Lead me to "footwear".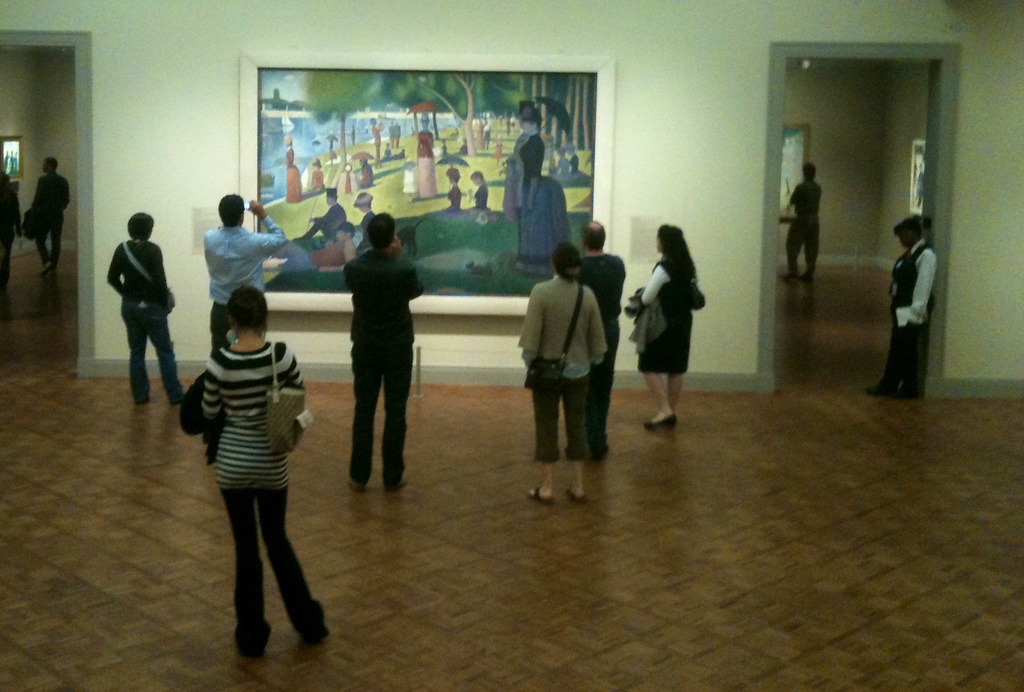
Lead to [566,485,586,503].
